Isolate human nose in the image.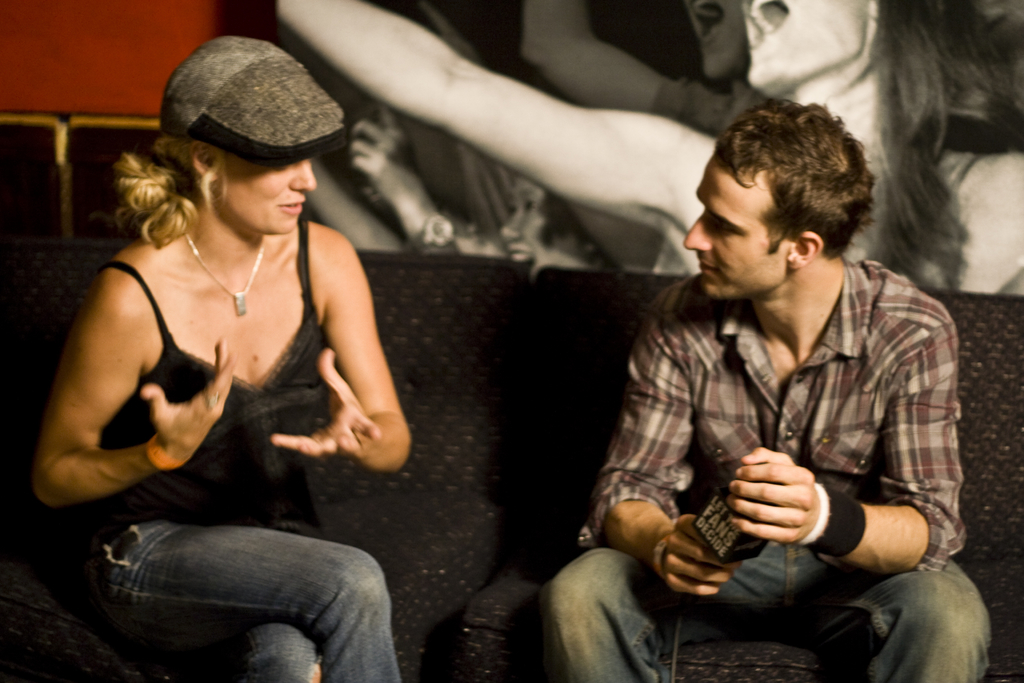
Isolated region: (682, 213, 713, 251).
